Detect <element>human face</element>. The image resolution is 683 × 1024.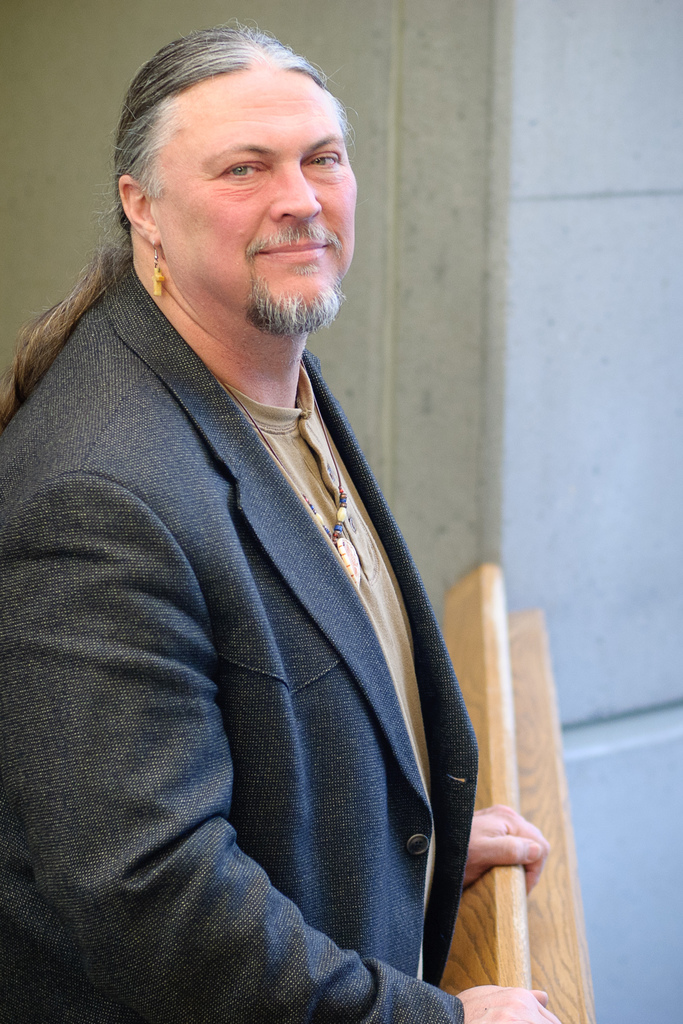
bbox=[159, 79, 358, 340].
